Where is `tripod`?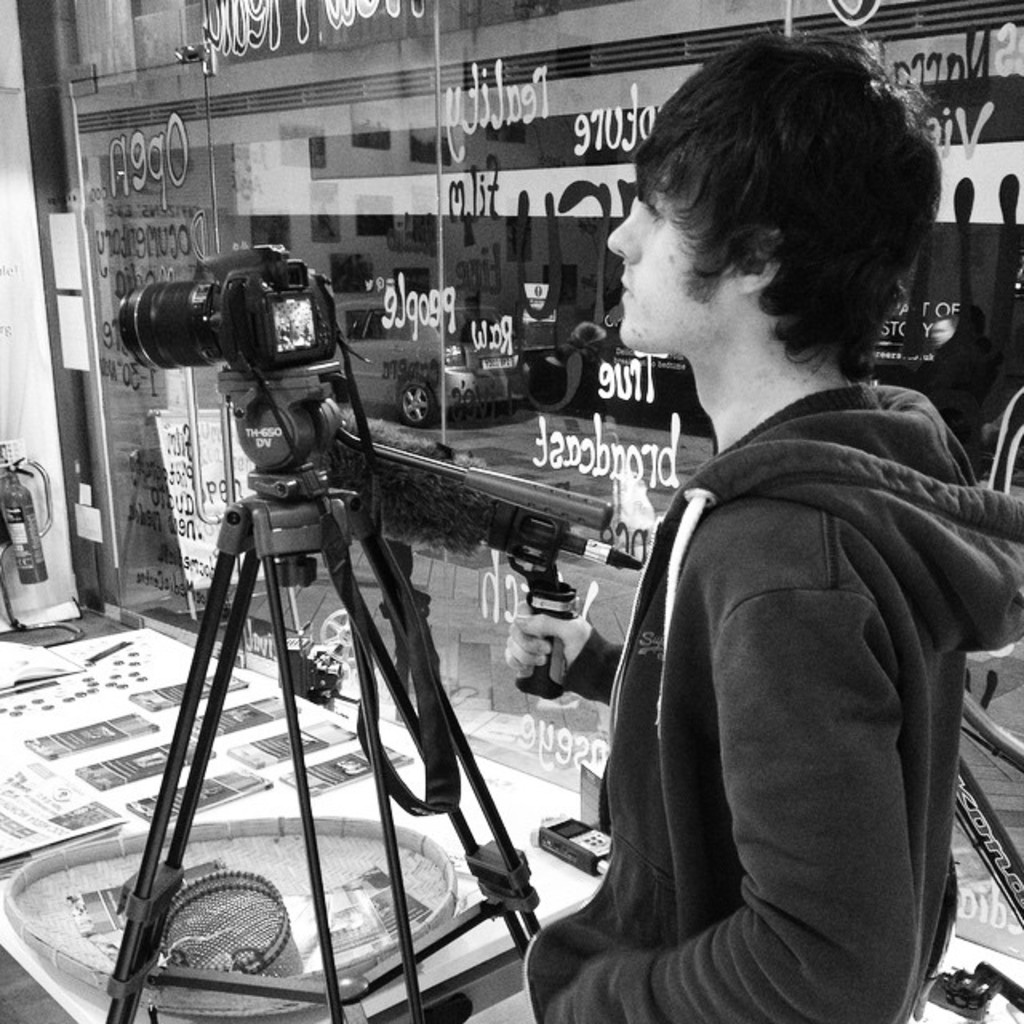
{"left": 102, "top": 366, "right": 538, "bottom": 1022}.
